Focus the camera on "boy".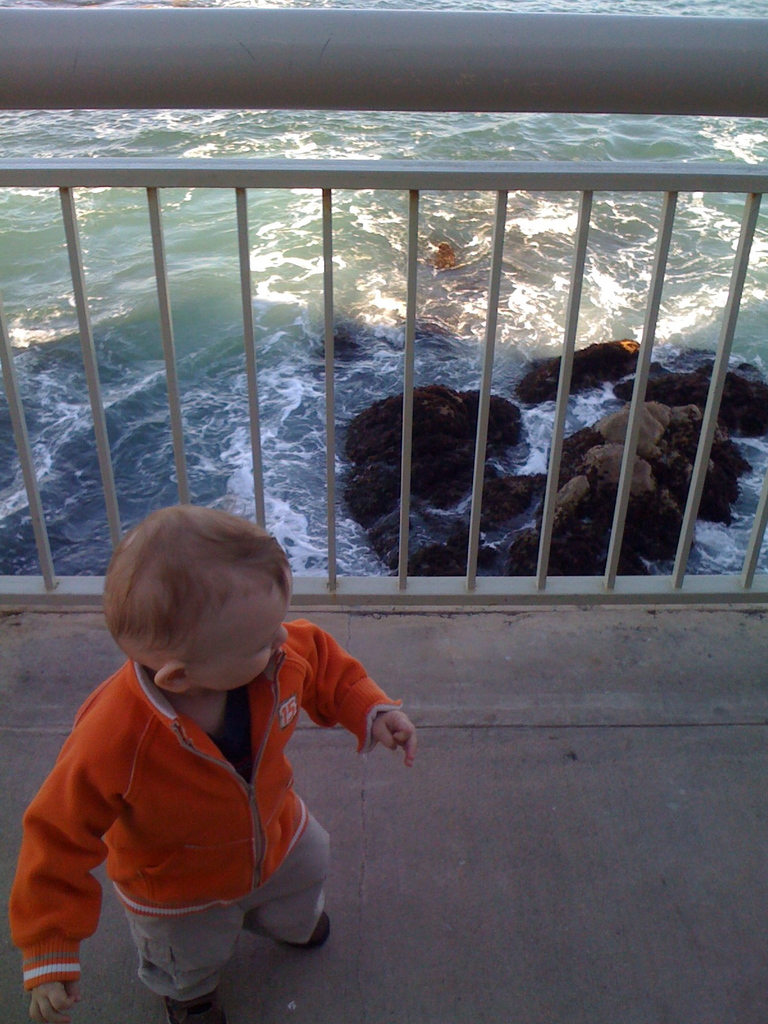
Focus region: bbox(10, 486, 405, 1006).
